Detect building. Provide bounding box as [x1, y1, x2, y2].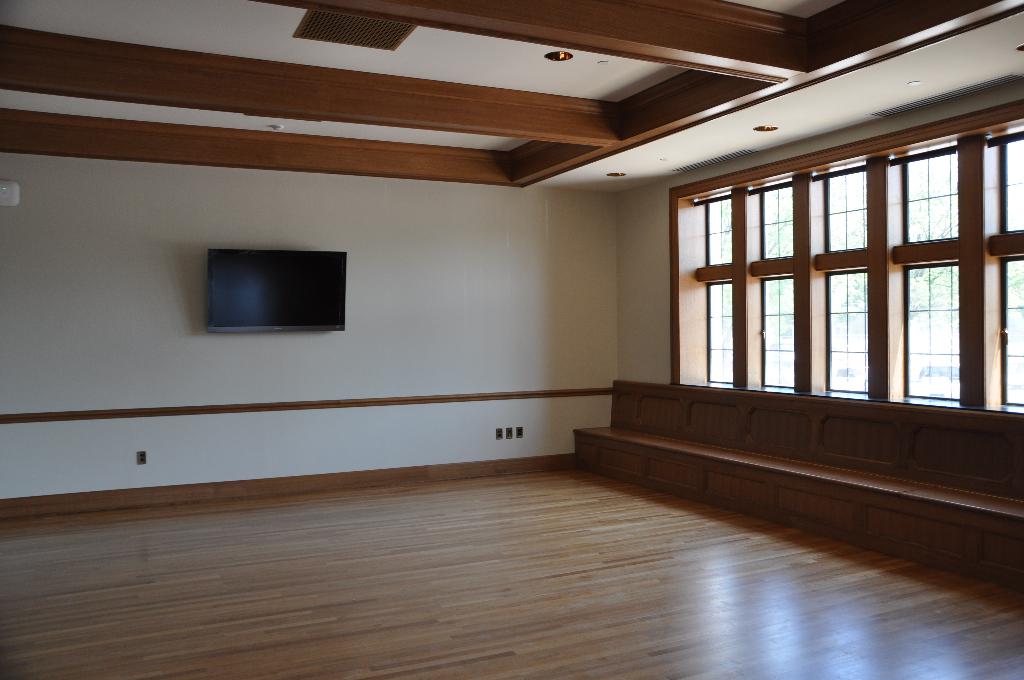
[0, 0, 1023, 679].
